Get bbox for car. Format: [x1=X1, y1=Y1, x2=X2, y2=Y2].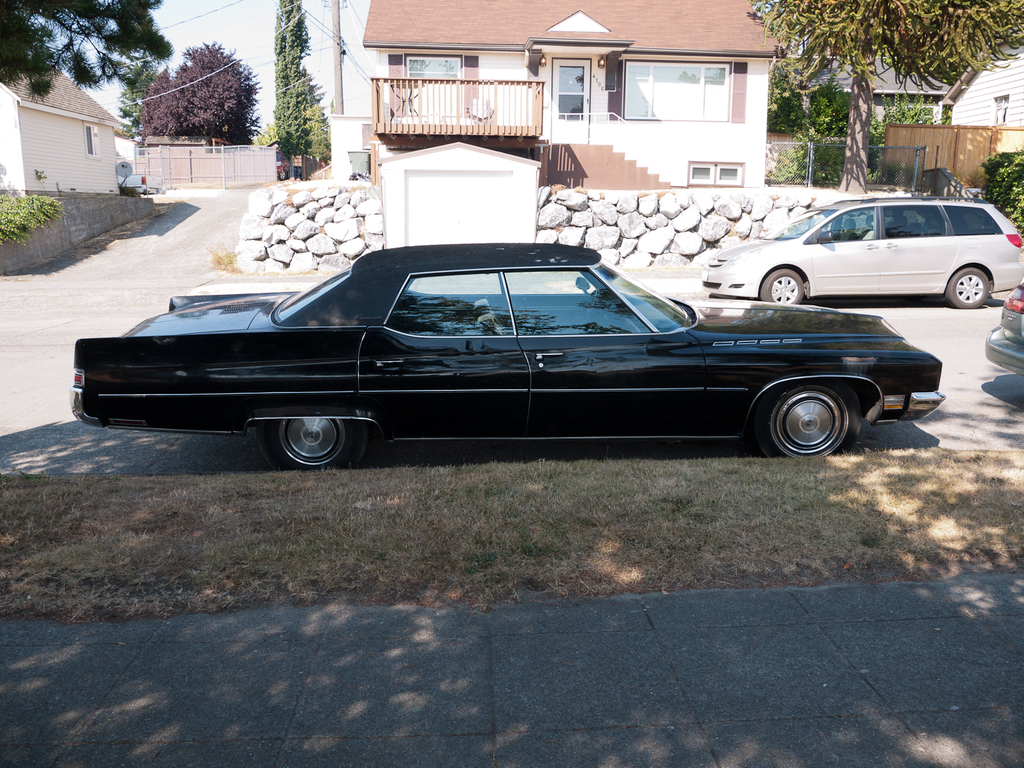
[x1=289, y1=165, x2=302, y2=181].
